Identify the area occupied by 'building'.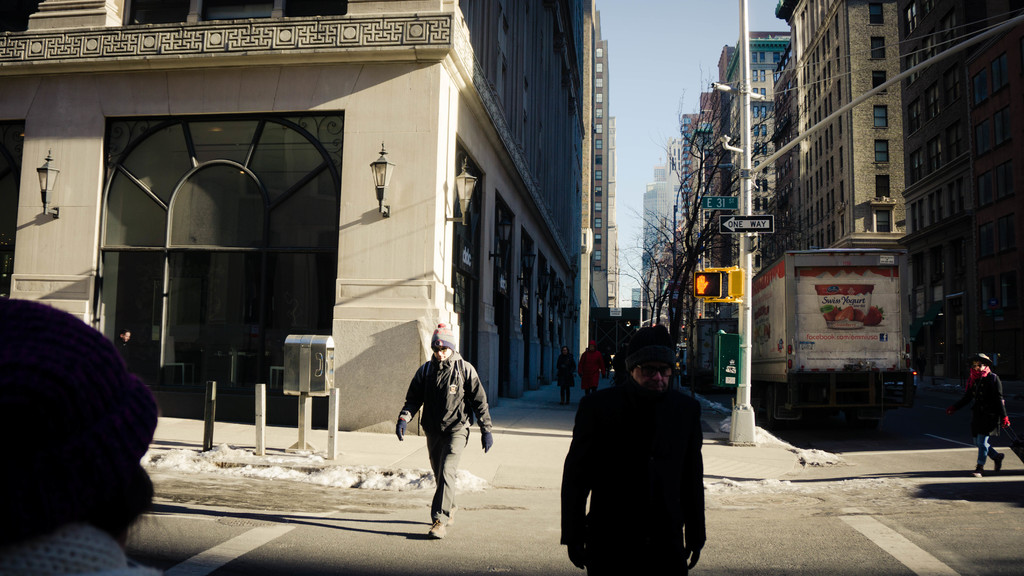
Area: 768, 0, 907, 268.
